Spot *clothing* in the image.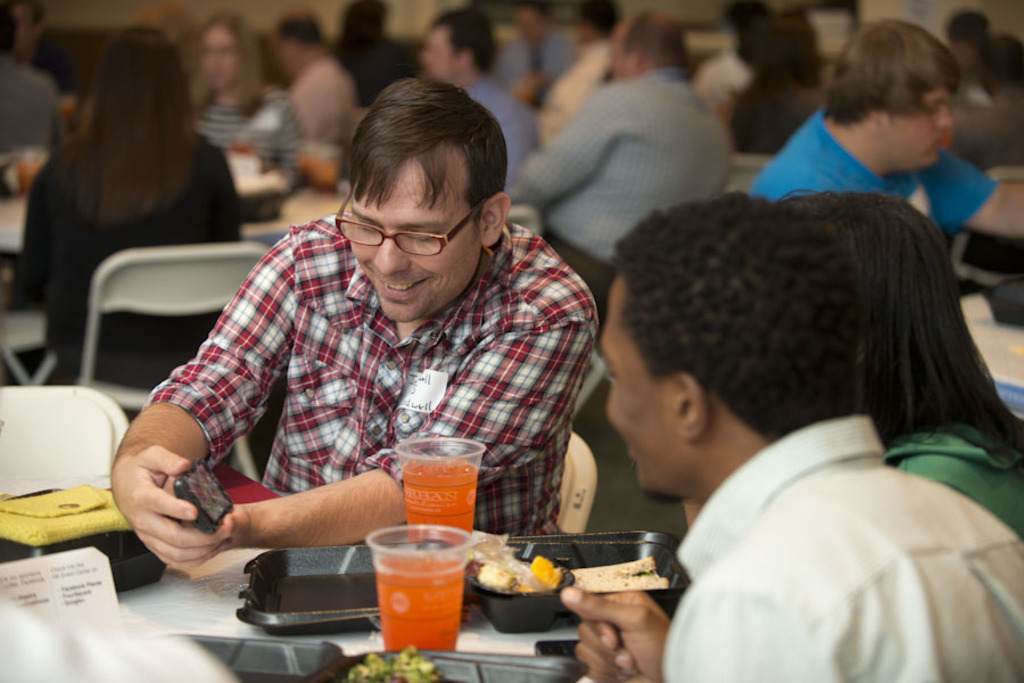
*clothing* found at pyautogui.locateOnScreen(498, 20, 573, 116).
